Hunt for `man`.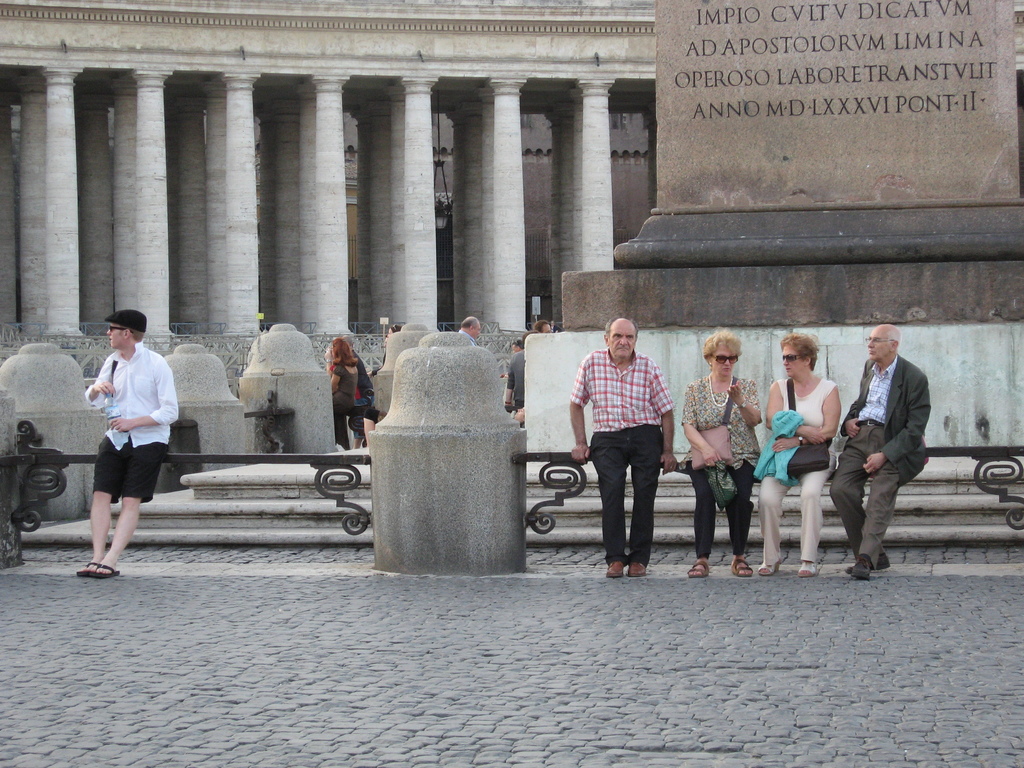
Hunted down at {"left": 531, "top": 318, "right": 554, "bottom": 335}.
